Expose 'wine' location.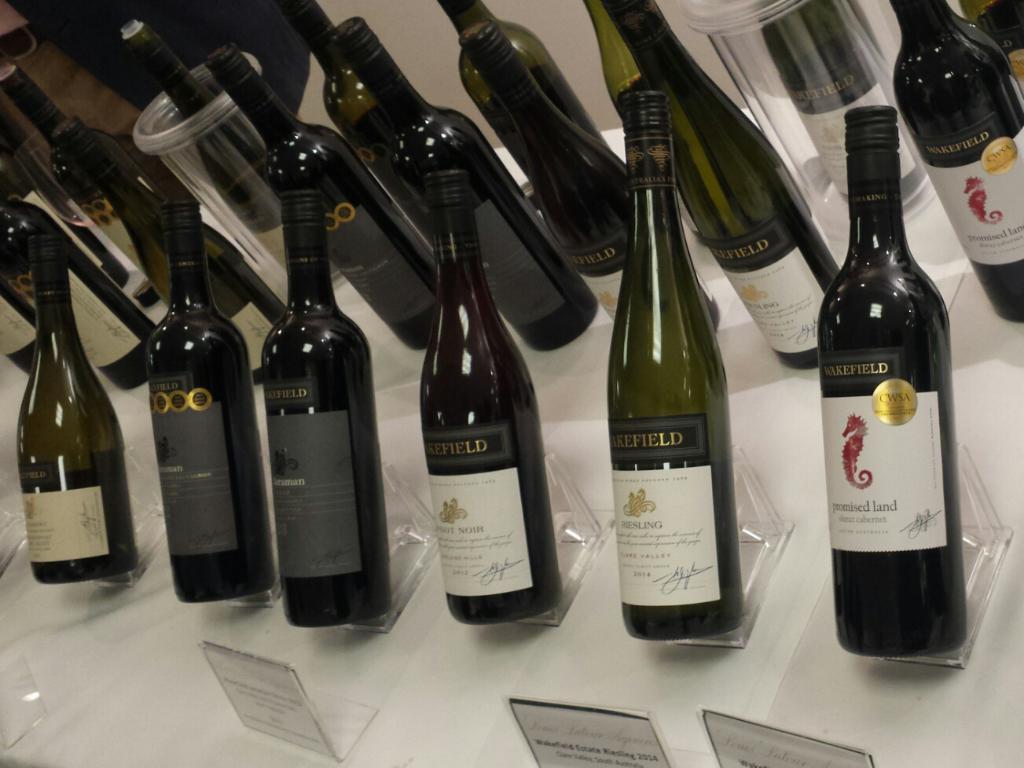
Exposed at region(427, 0, 605, 178).
